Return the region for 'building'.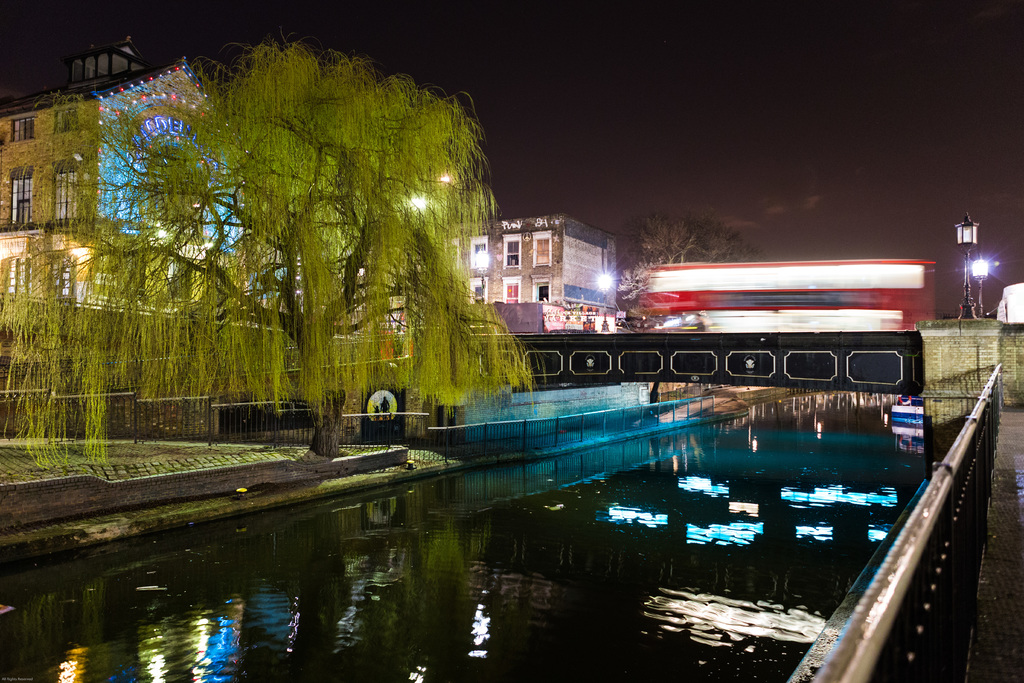
bbox=(0, 29, 623, 339).
